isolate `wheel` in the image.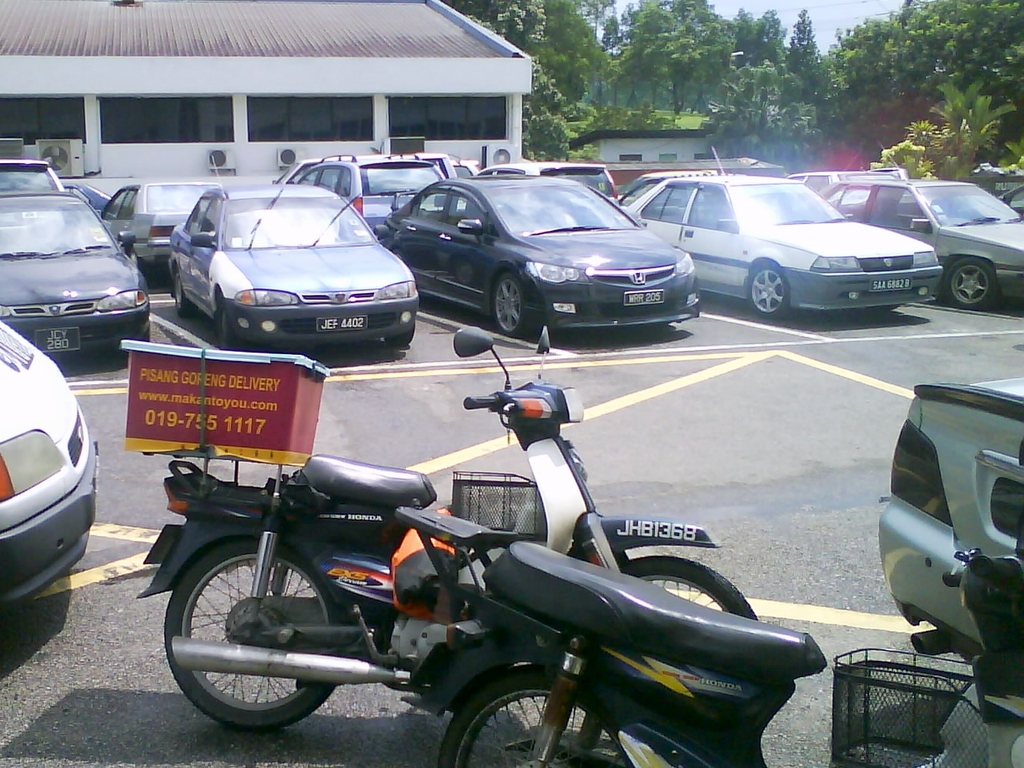
Isolated region: x1=624, y1=554, x2=762, y2=633.
